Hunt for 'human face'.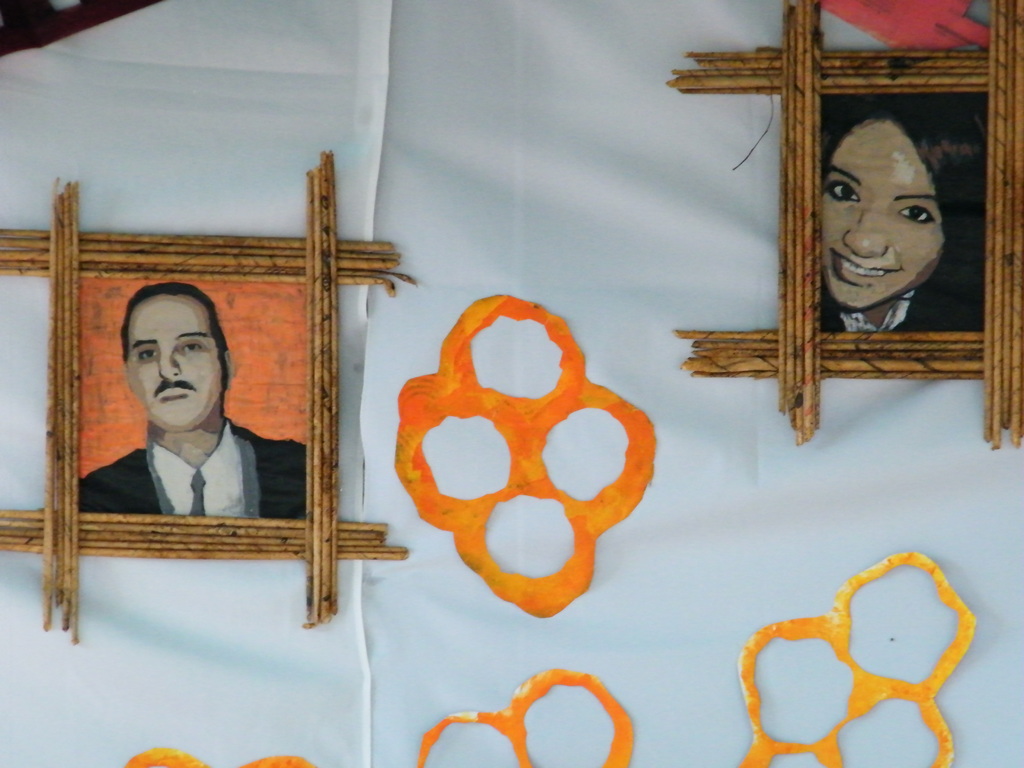
Hunted down at x1=127 y1=297 x2=223 y2=435.
